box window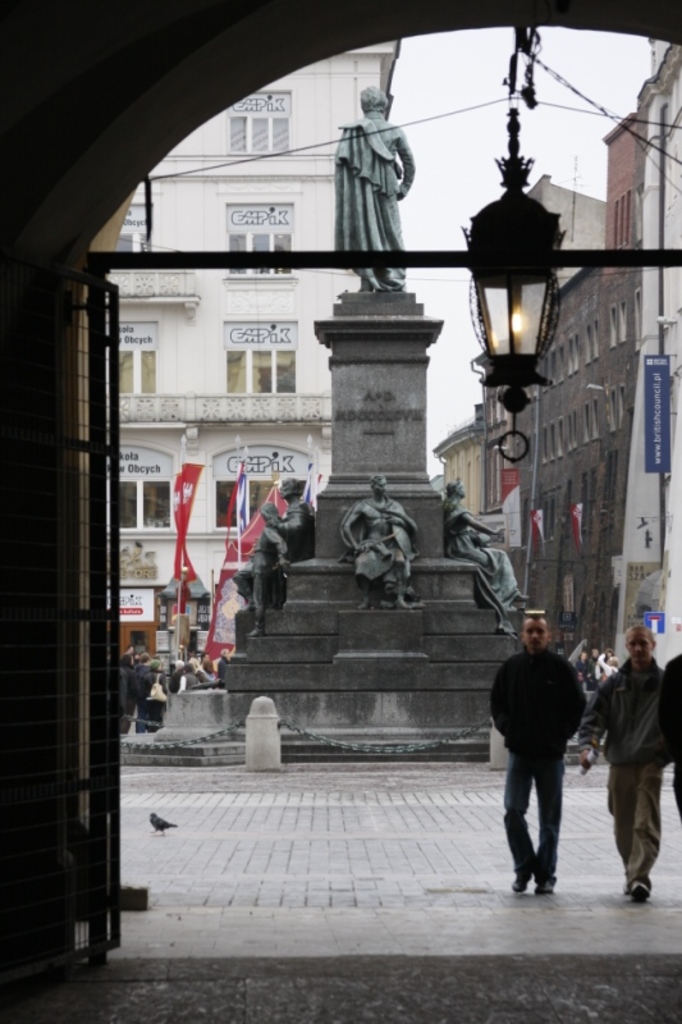
crop(100, 321, 157, 394)
